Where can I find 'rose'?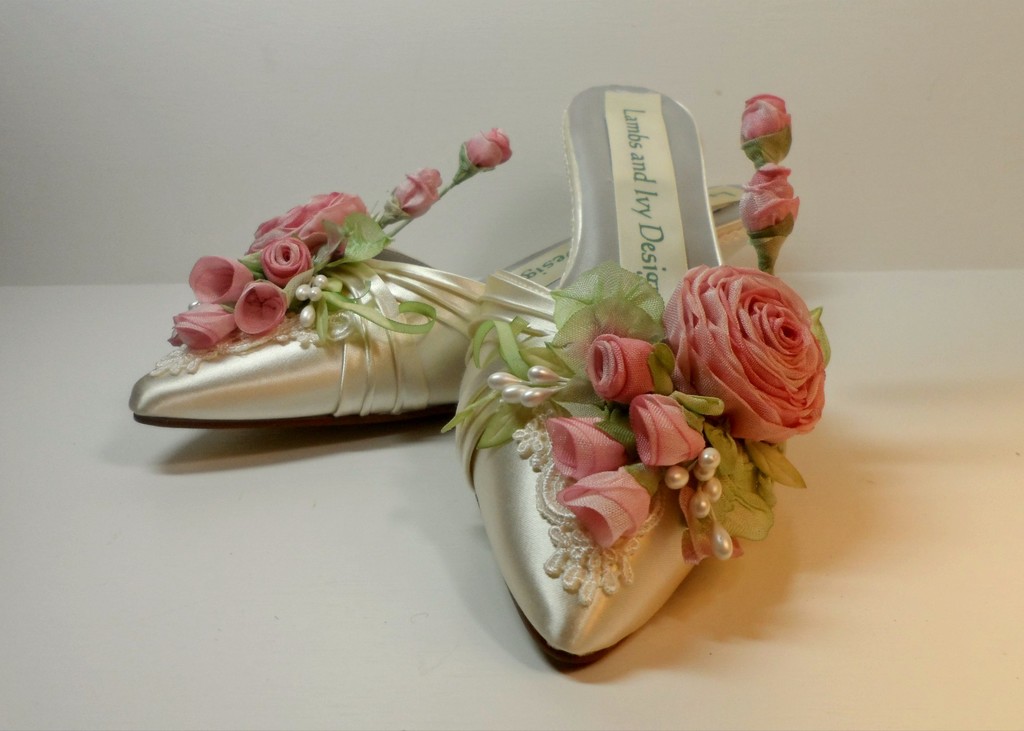
You can find it at 632,389,706,472.
